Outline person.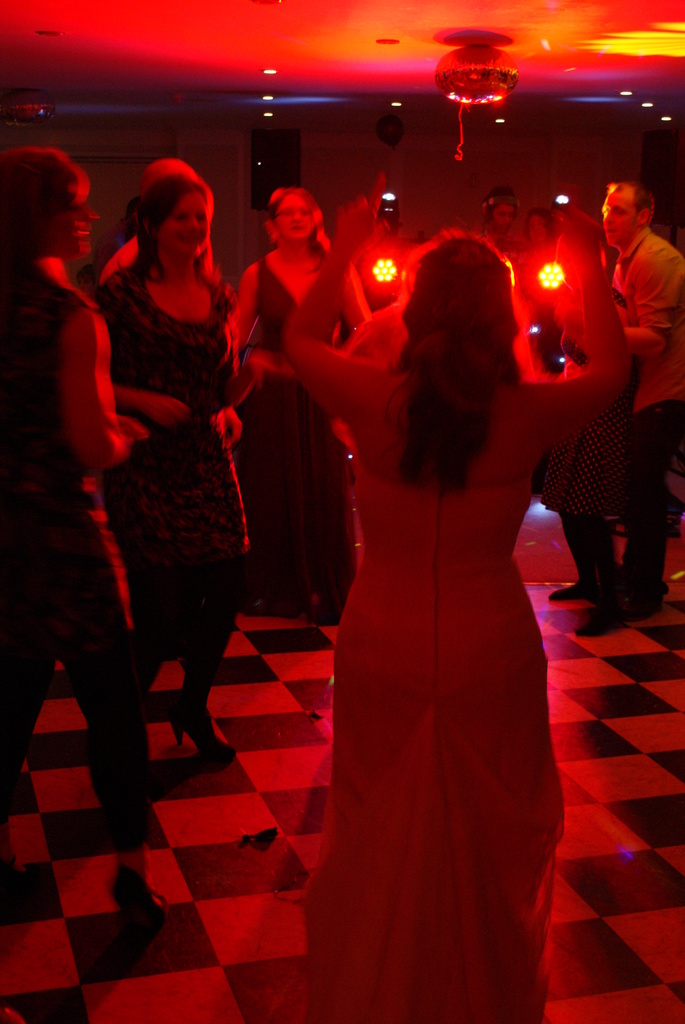
Outline: [left=530, top=176, right=684, bottom=634].
